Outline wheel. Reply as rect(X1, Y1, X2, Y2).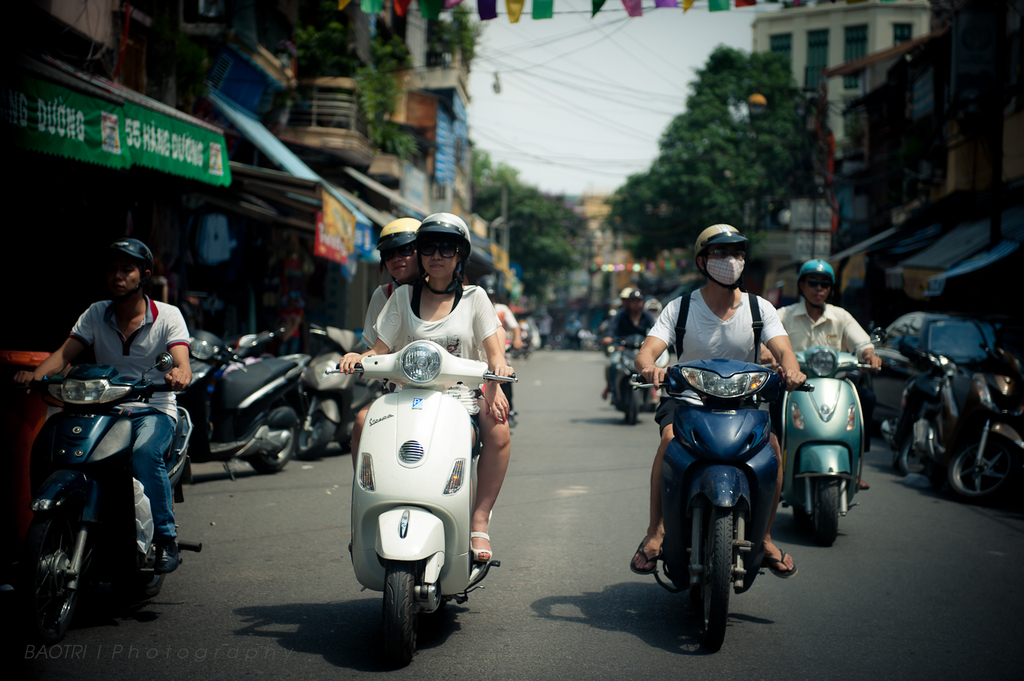
rect(683, 513, 760, 632).
